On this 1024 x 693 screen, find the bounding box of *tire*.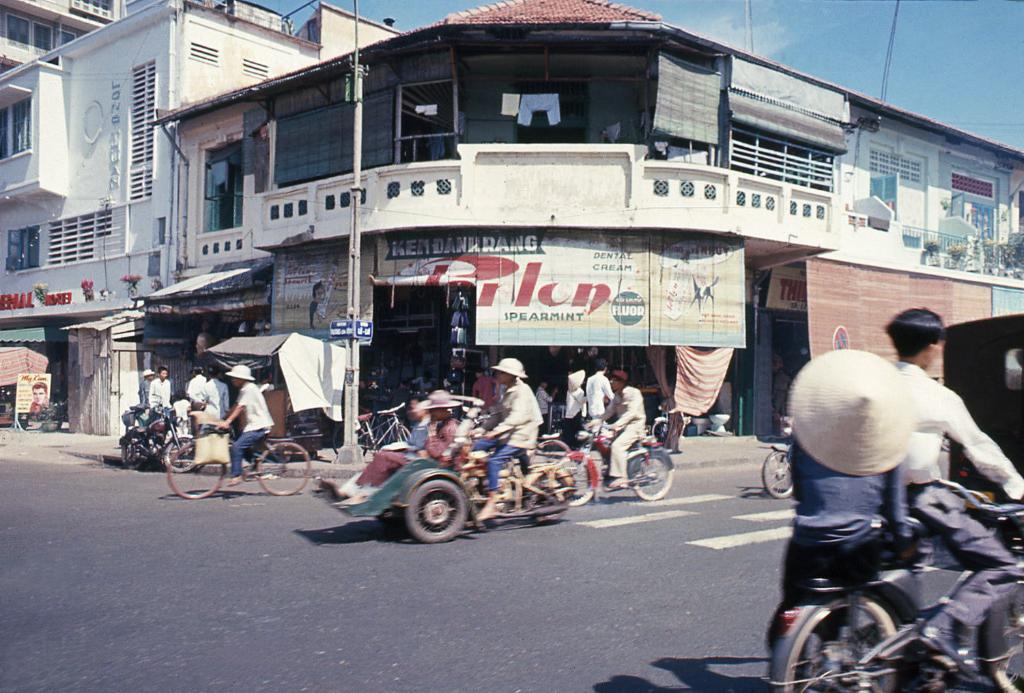
Bounding box: 399,475,468,543.
